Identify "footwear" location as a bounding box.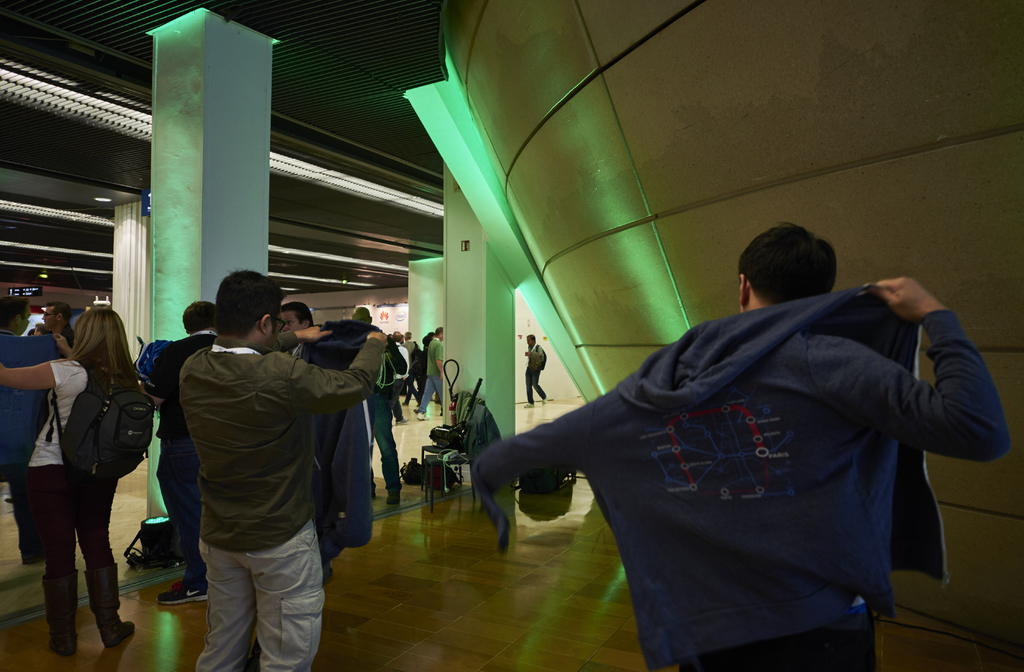
[left=385, top=488, right=400, bottom=504].
